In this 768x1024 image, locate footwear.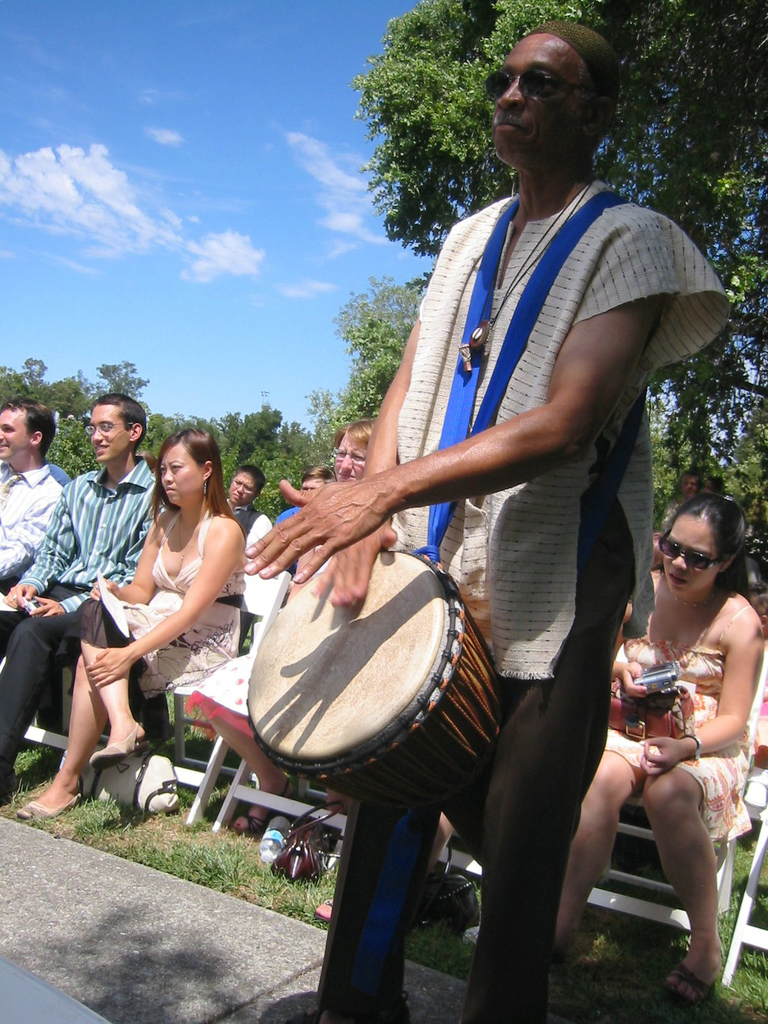
Bounding box: l=317, t=893, r=340, b=919.
